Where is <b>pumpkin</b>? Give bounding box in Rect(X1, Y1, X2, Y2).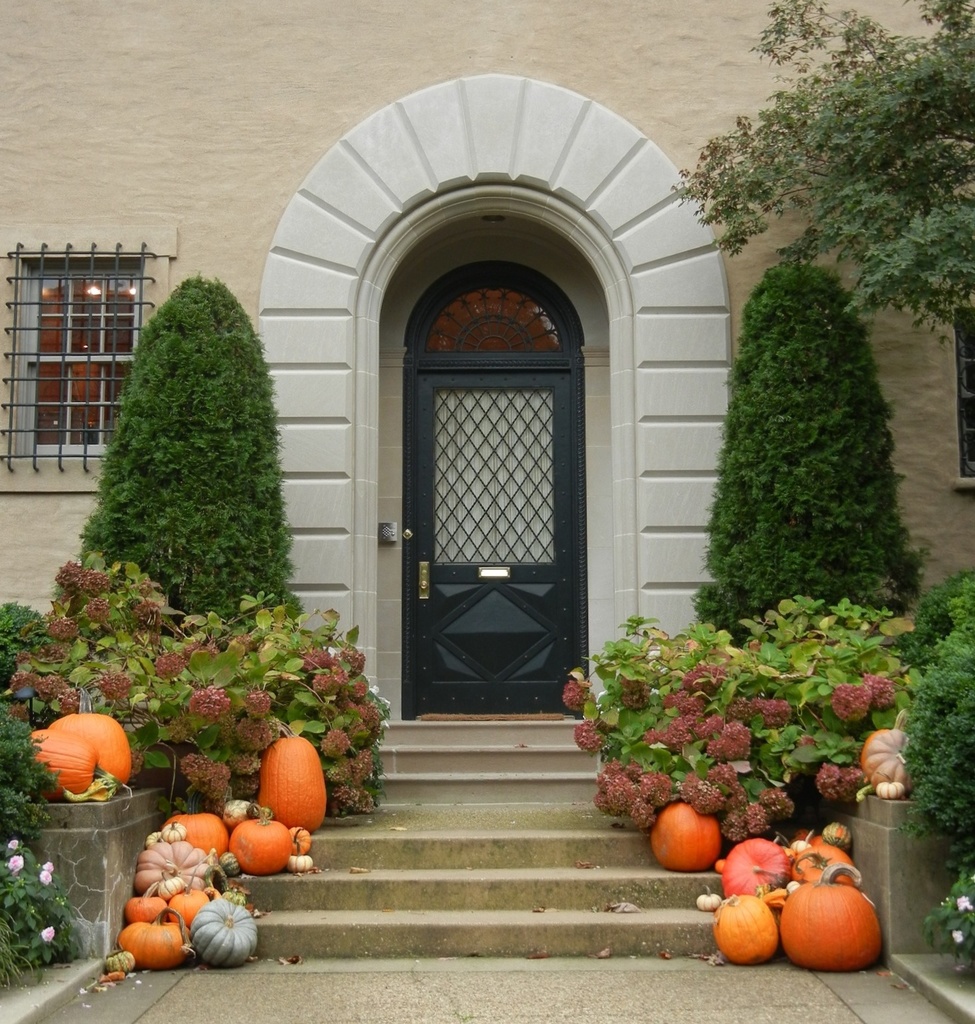
Rect(856, 725, 914, 779).
